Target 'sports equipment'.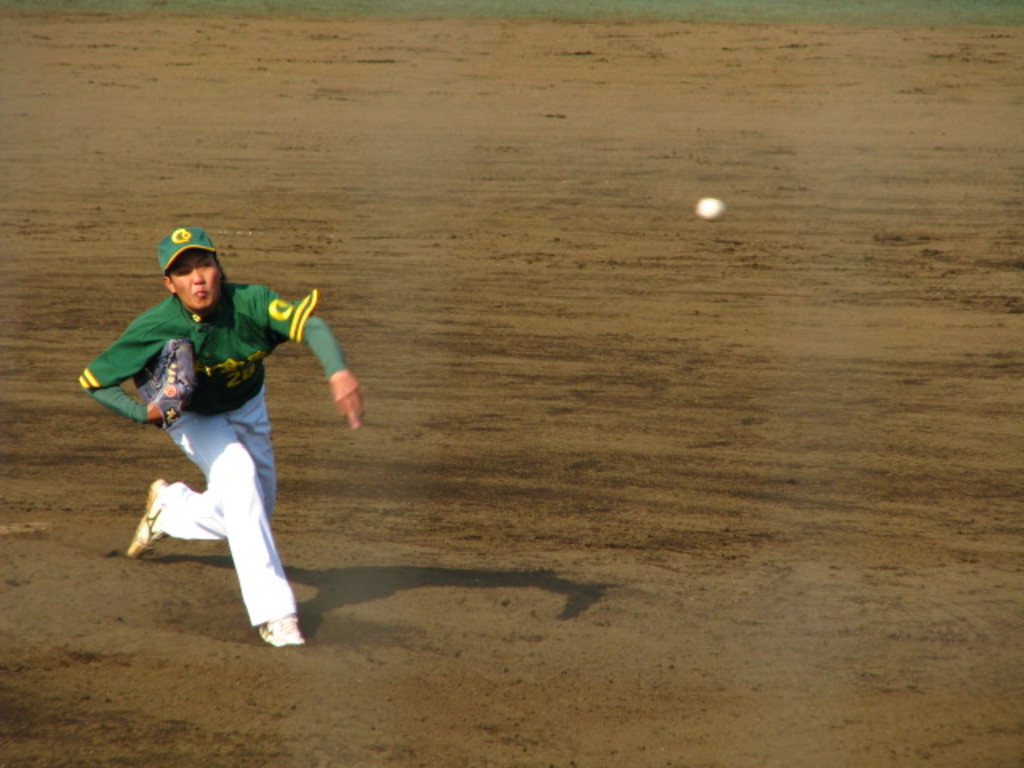
Target region: bbox(131, 338, 195, 434).
